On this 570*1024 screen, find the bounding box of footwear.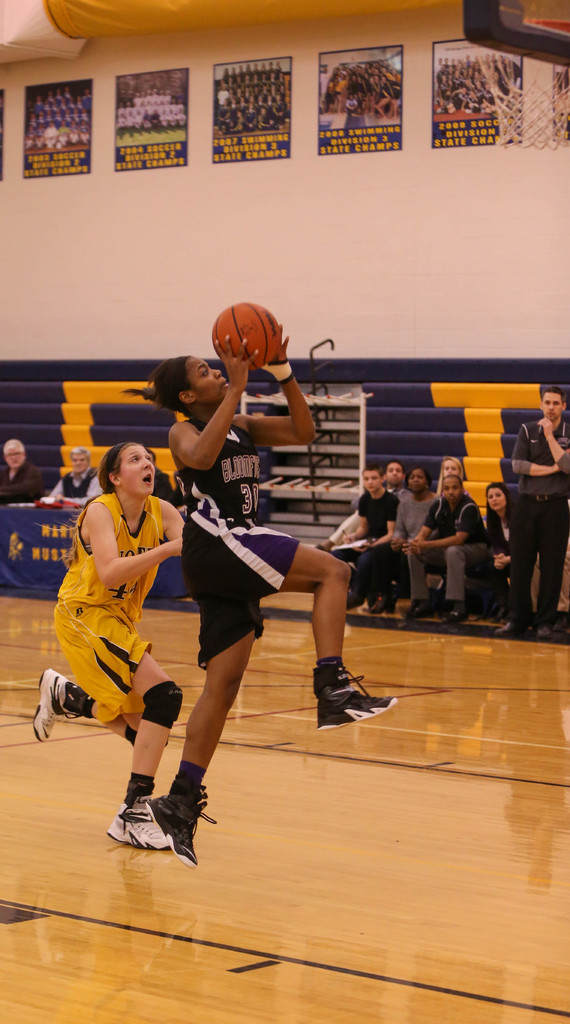
Bounding box: 408, 607, 429, 624.
